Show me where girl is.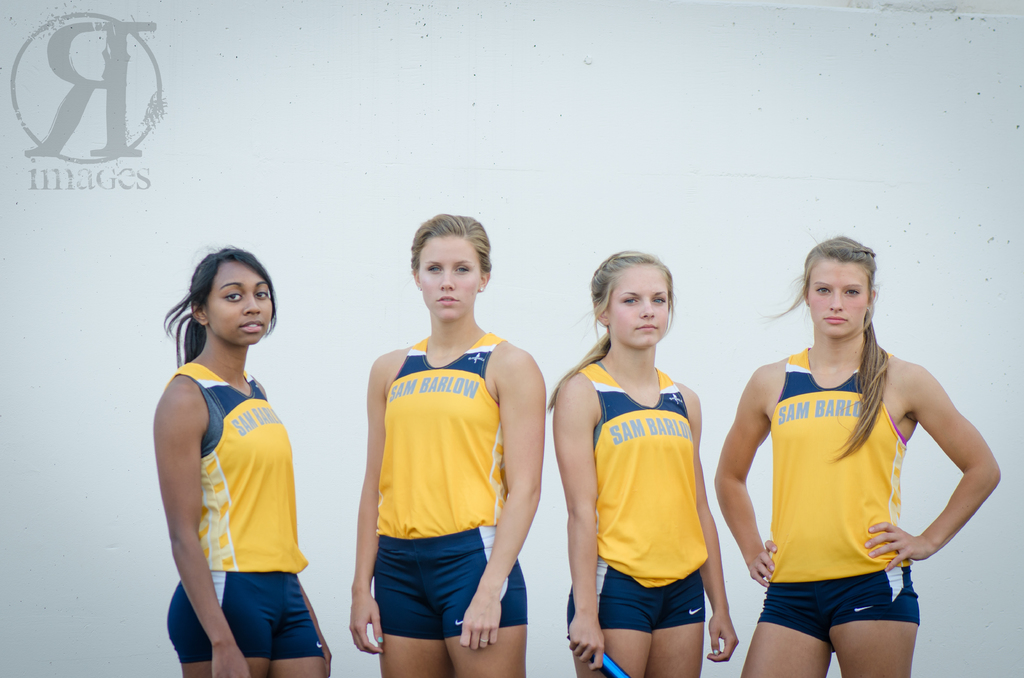
girl is at box(535, 250, 746, 677).
